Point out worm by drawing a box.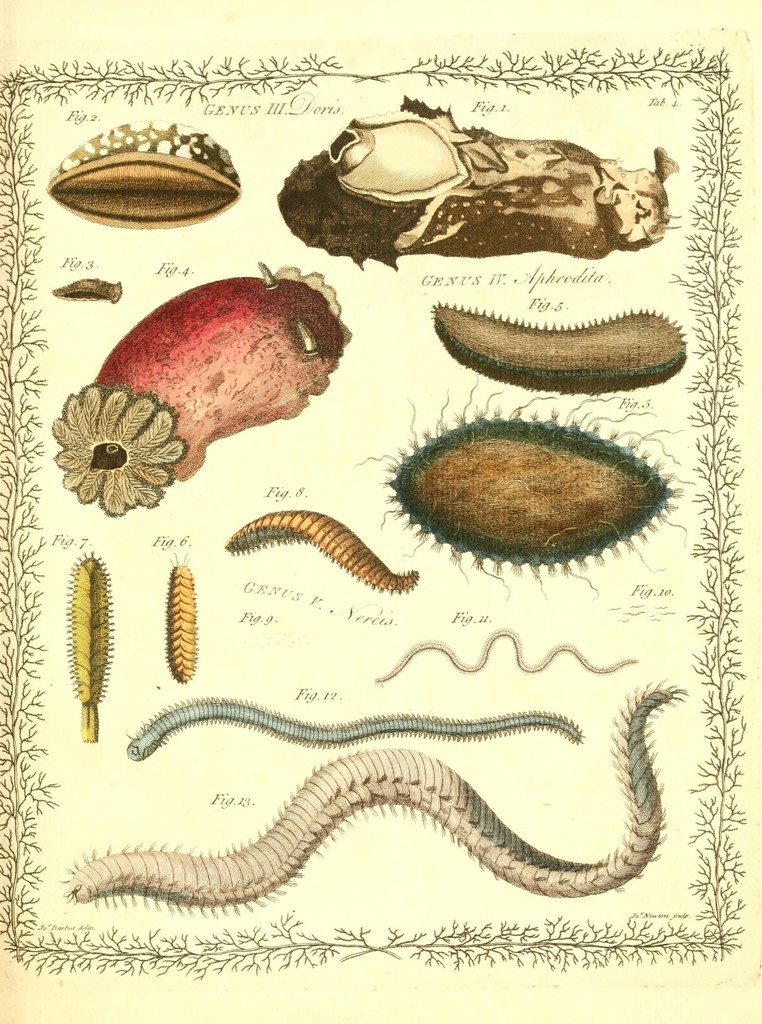
{"left": 223, "top": 510, "right": 421, "bottom": 594}.
